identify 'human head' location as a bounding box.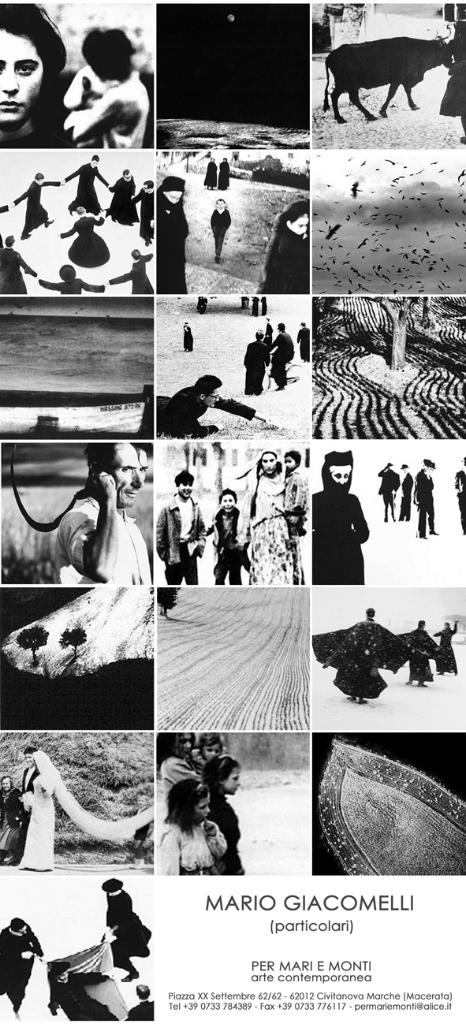
Rect(278, 203, 311, 237).
